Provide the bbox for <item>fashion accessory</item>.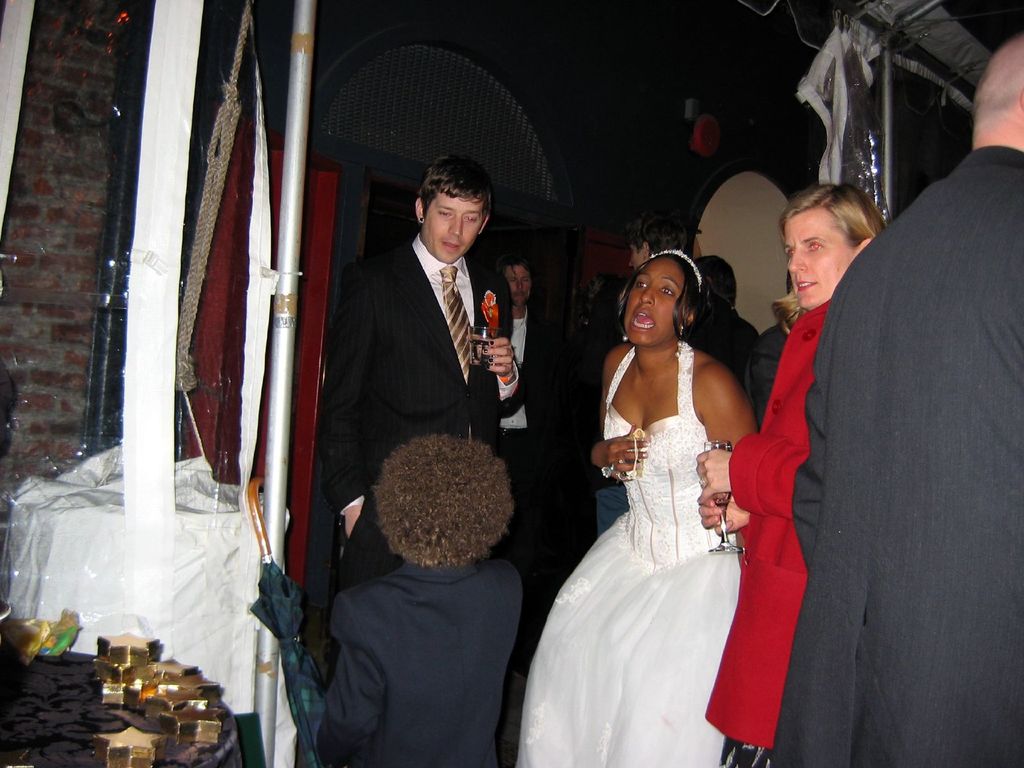
box=[674, 321, 686, 360].
